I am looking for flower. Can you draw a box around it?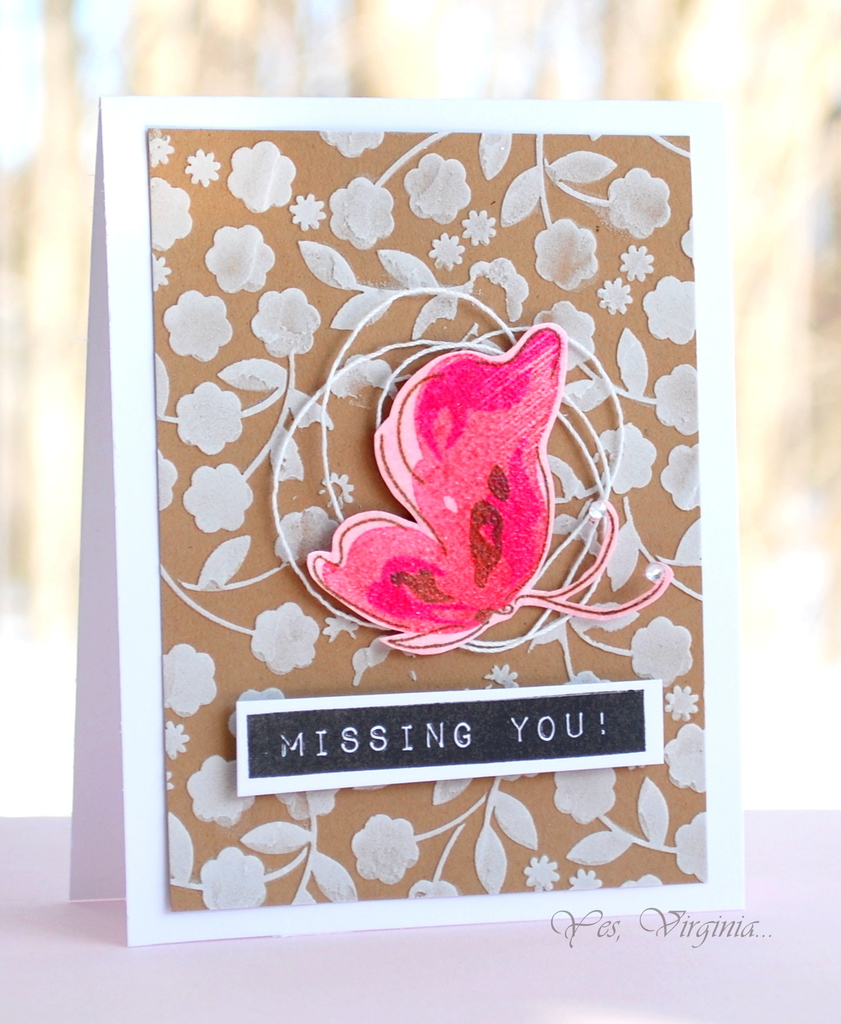
Sure, the bounding box is box=[200, 848, 262, 904].
